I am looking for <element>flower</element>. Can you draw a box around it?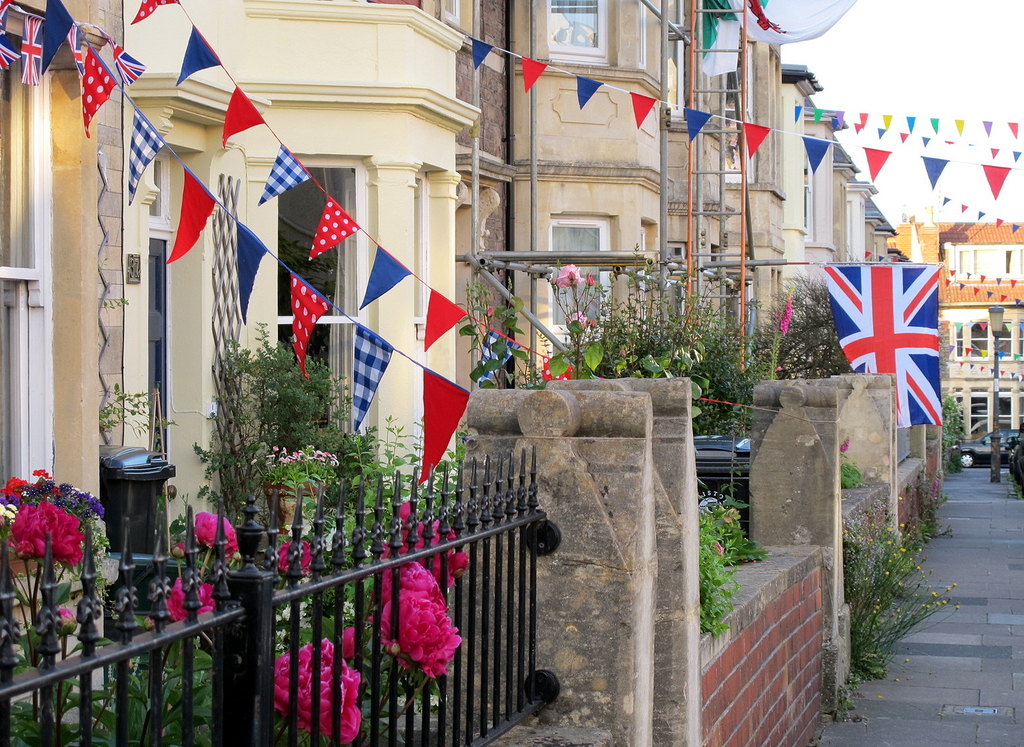
Sure, the bounding box is (194,510,239,561).
